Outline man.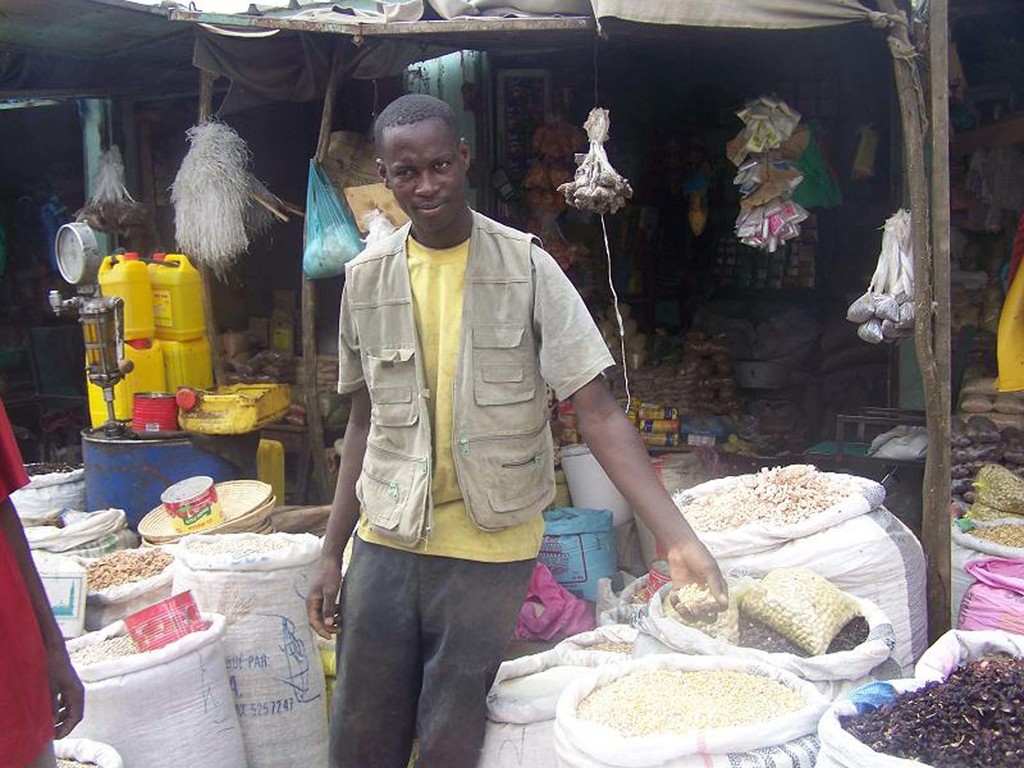
Outline: bbox=[294, 90, 611, 755].
